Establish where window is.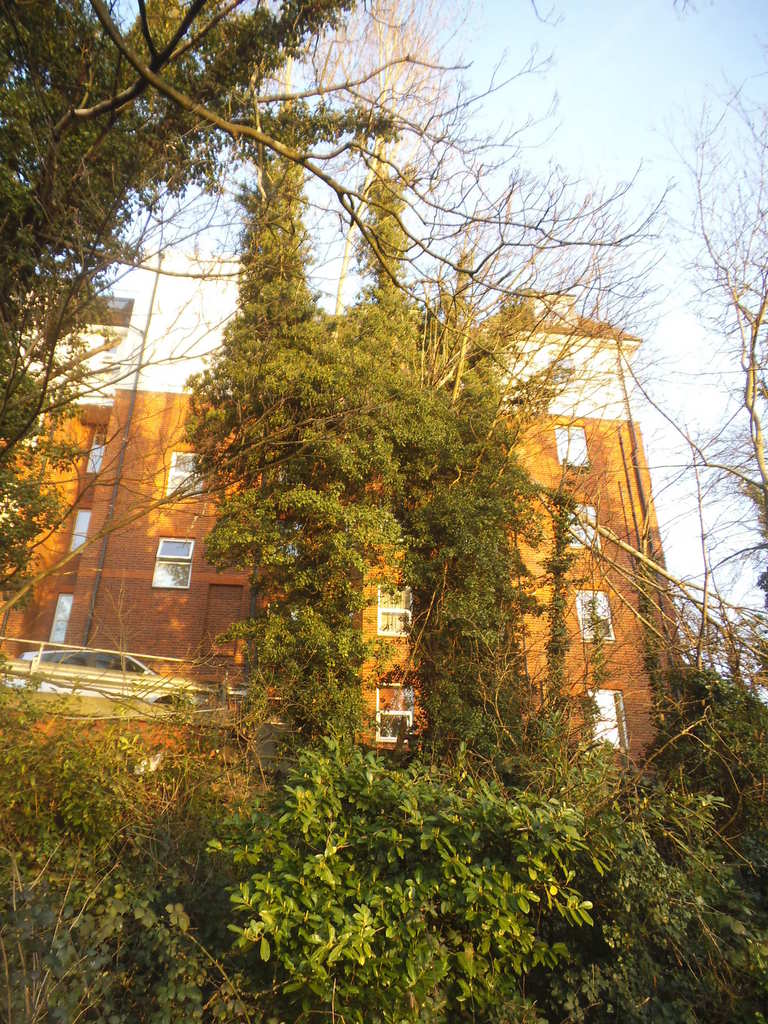
Established at bbox(569, 506, 602, 557).
